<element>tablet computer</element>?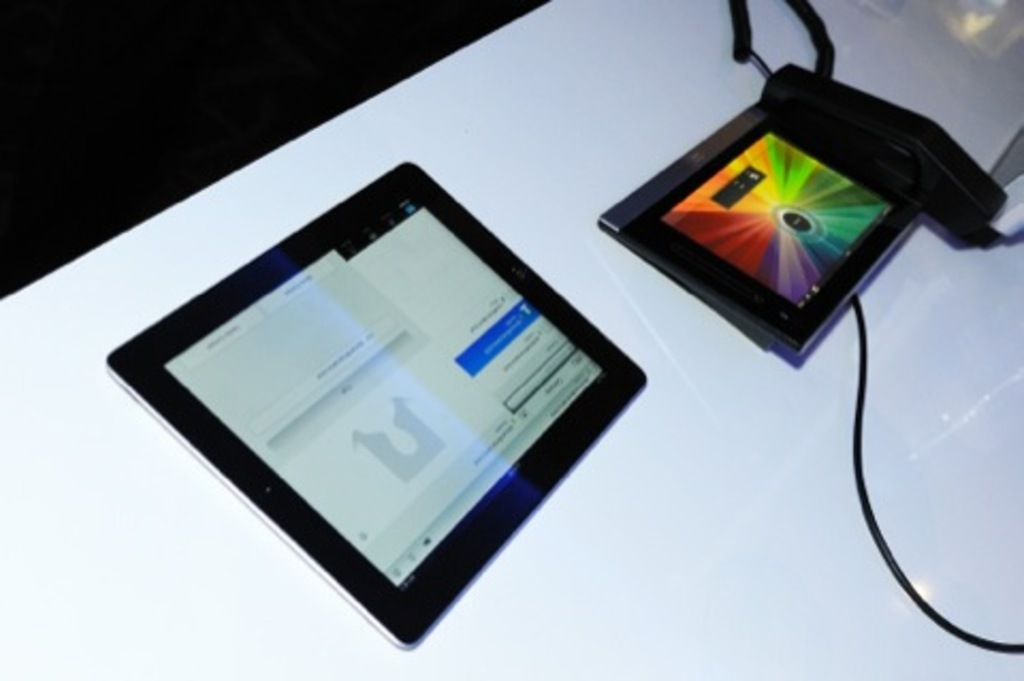
602/96/922/367
